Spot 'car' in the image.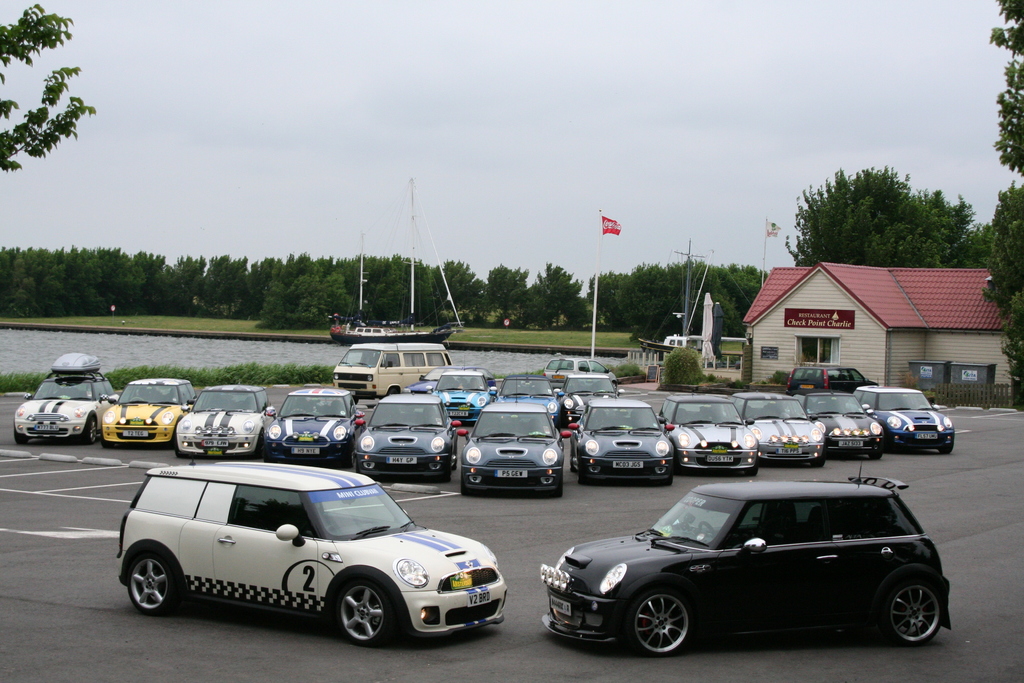
'car' found at BBox(171, 383, 275, 457).
